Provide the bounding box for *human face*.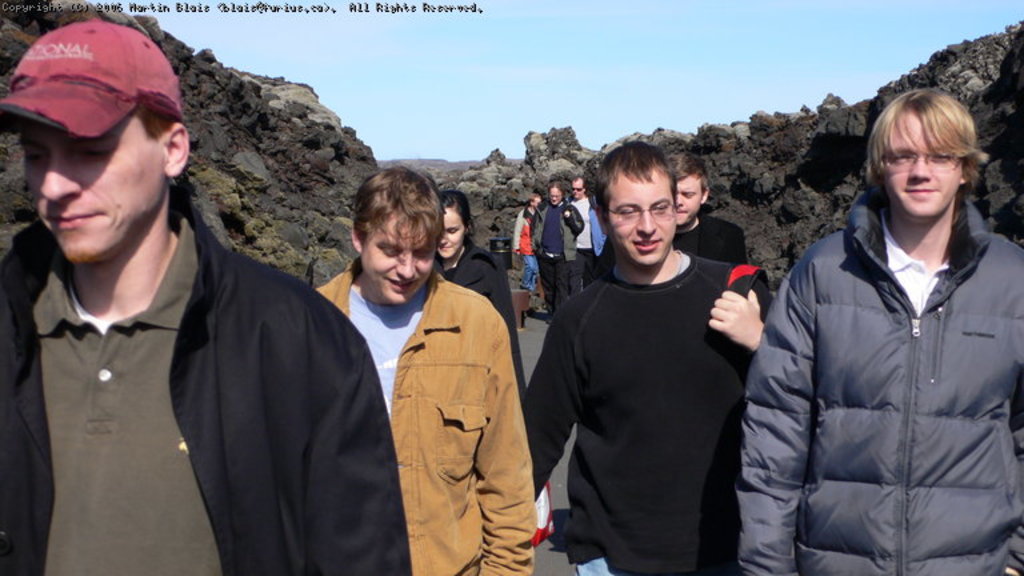
(left=21, top=112, right=157, bottom=259).
